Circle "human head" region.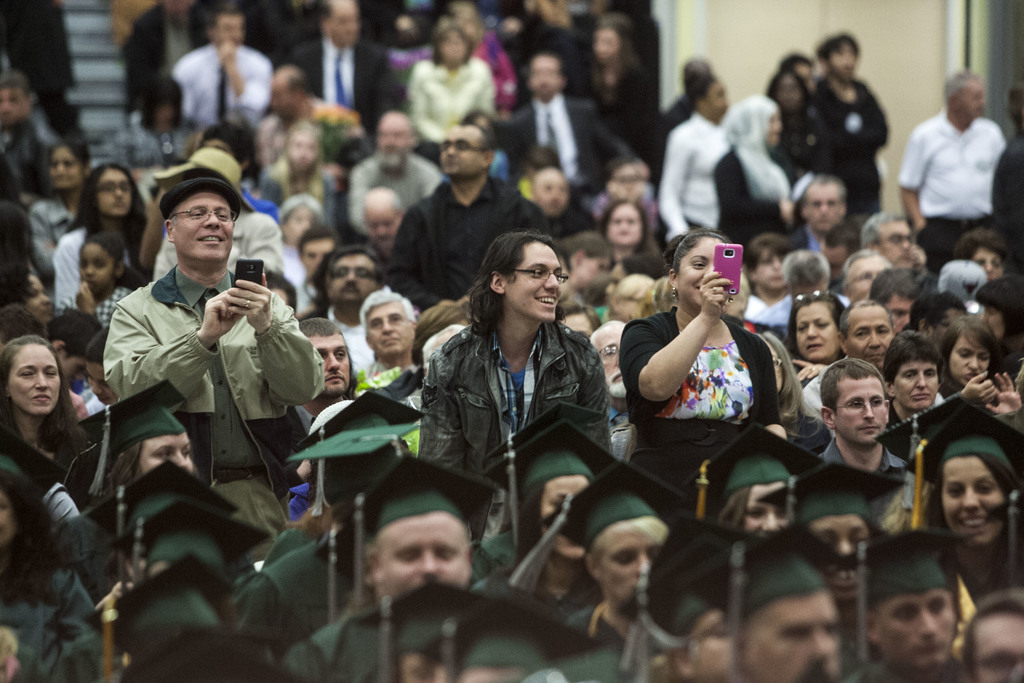
Region: bbox=(560, 234, 610, 295).
